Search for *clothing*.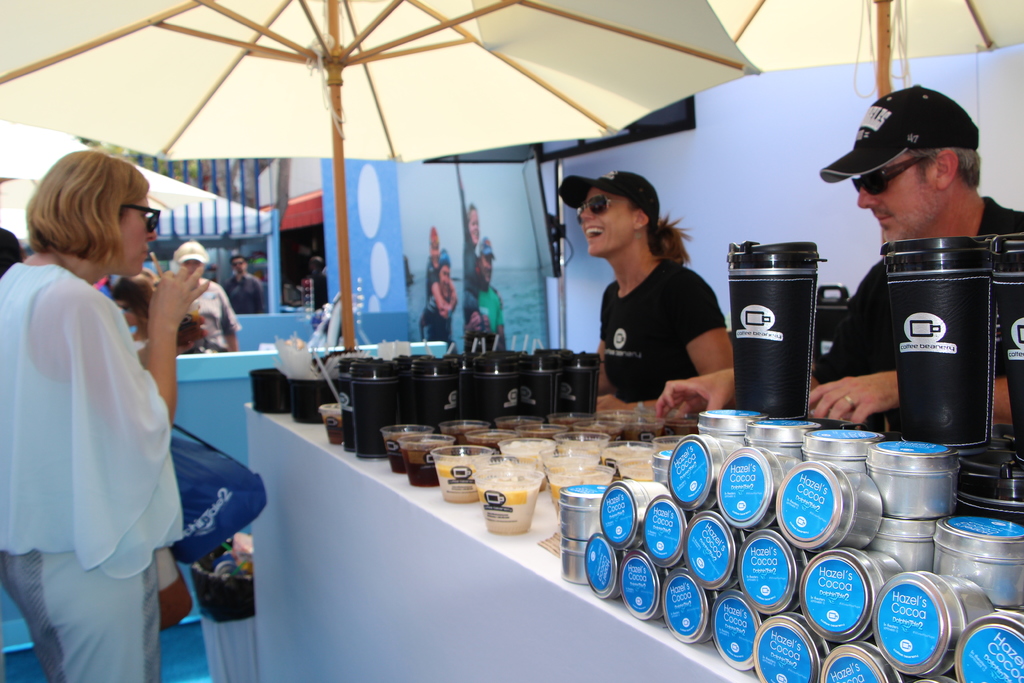
Found at x1=174, y1=269, x2=240, y2=349.
